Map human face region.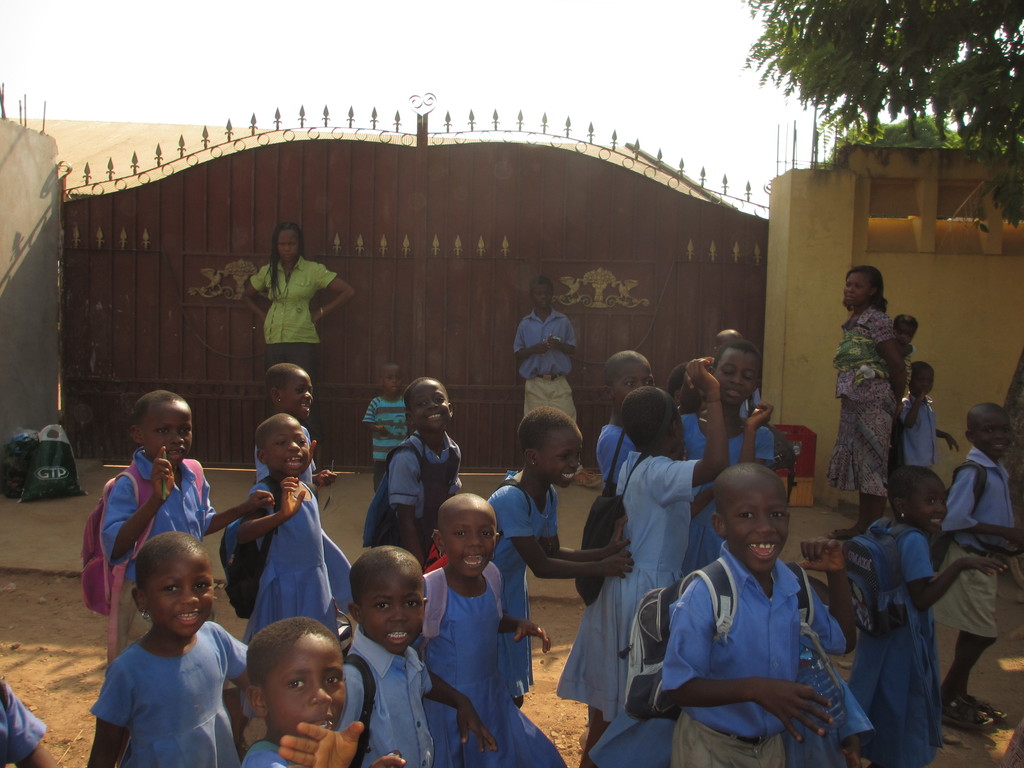
Mapped to bbox=(143, 550, 218, 641).
